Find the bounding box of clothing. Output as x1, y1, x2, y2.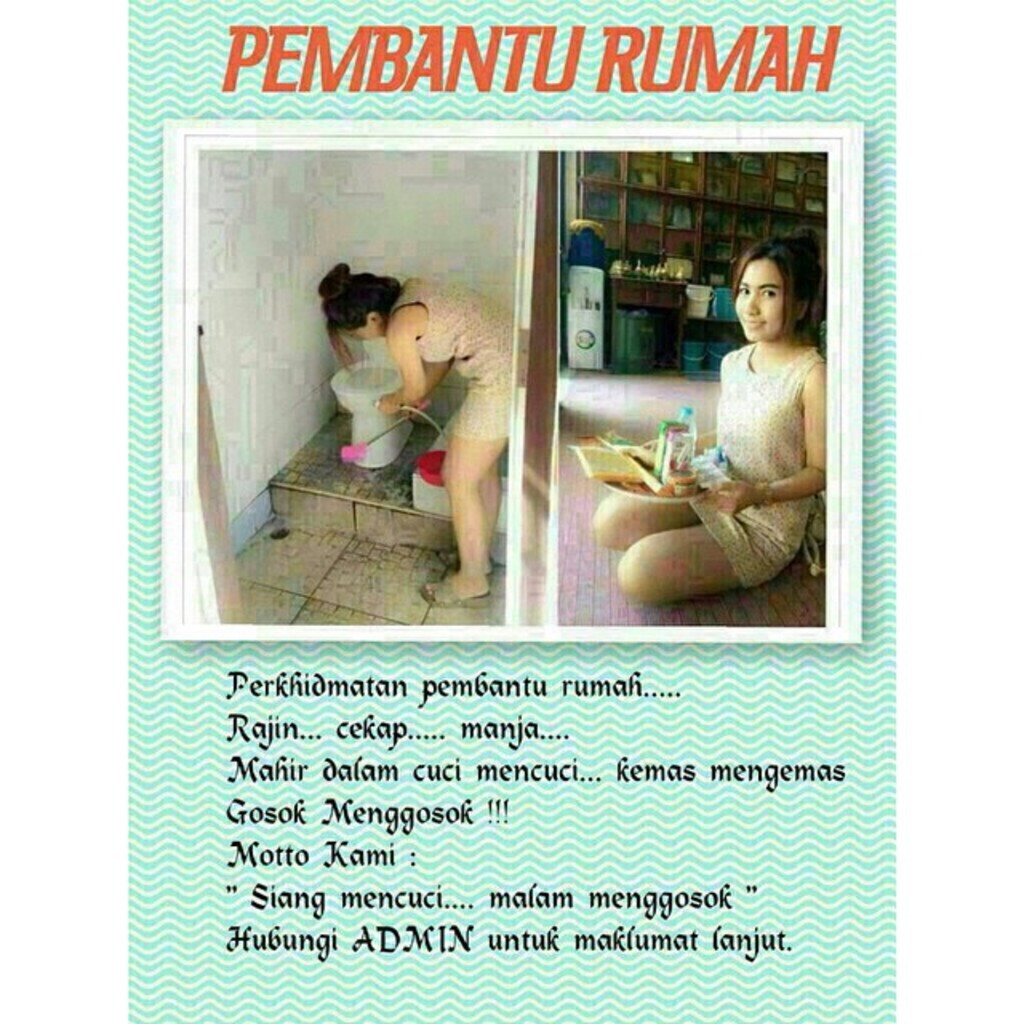
400, 264, 514, 478.
